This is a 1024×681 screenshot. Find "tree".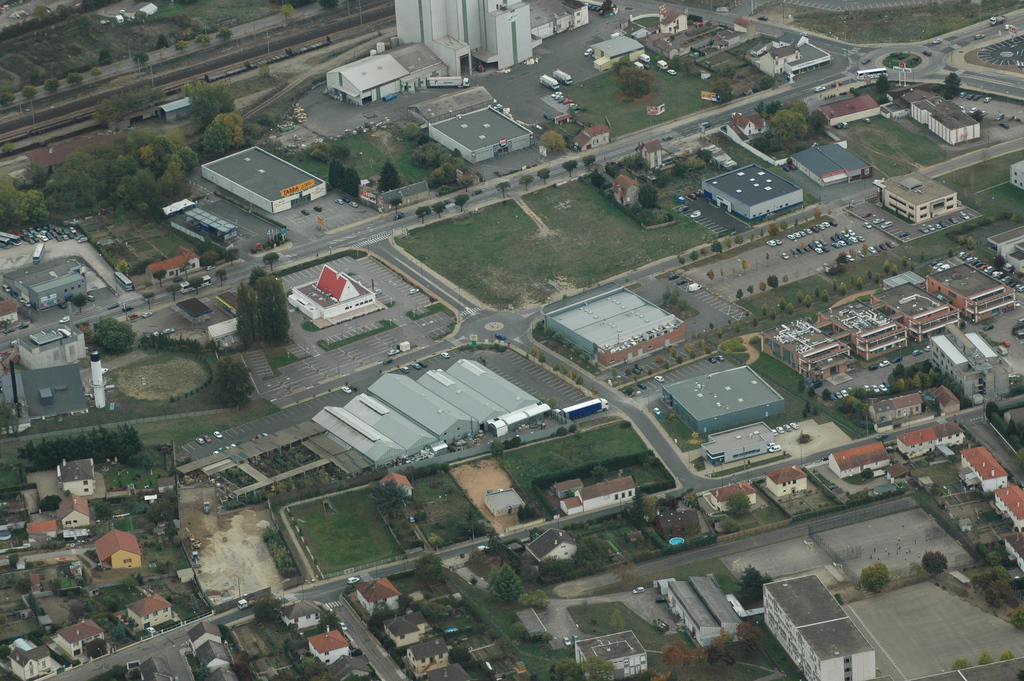
Bounding box: (x1=260, y1=250, x2=280, y2=269).
